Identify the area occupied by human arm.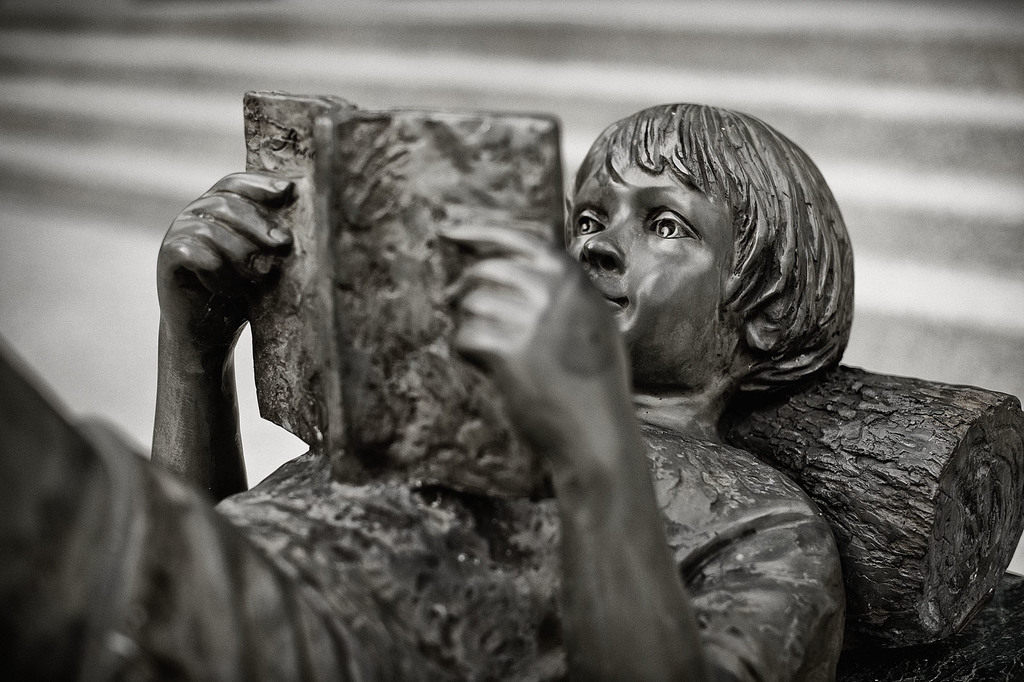
Area: BBox(145, 162, 303, 509).
